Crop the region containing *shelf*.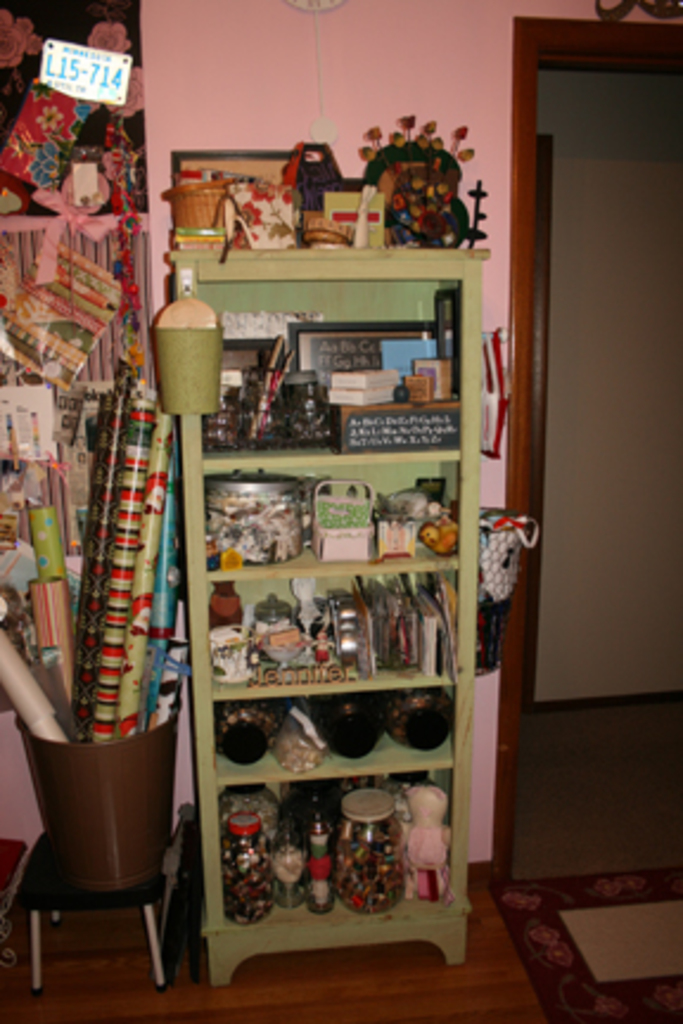
Crop region: box=[221, 685, 451, 770].
